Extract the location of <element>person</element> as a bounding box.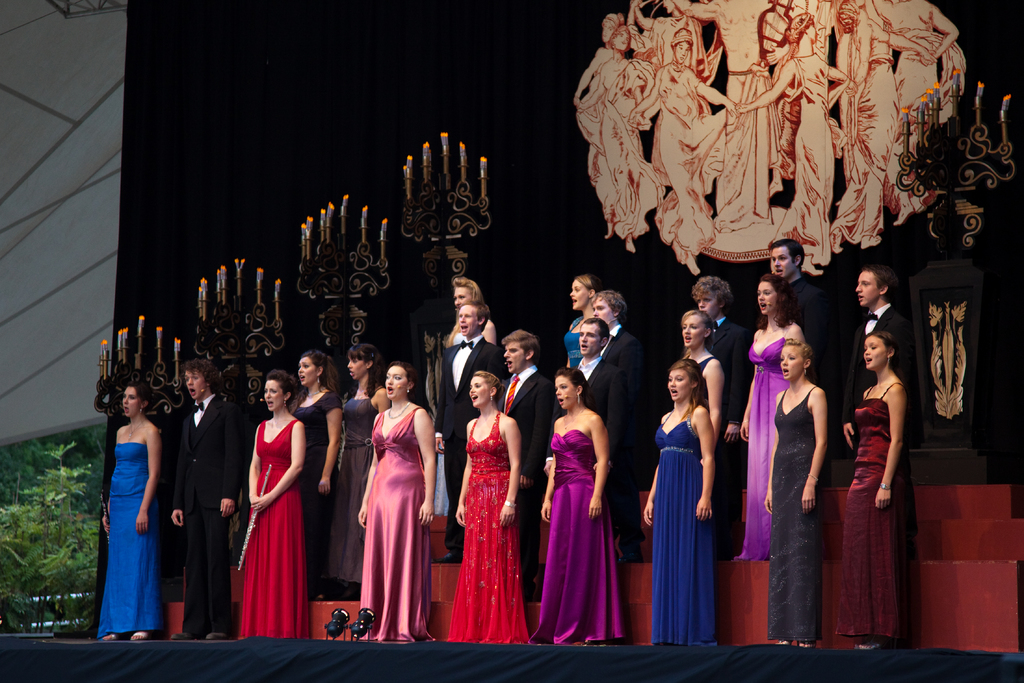
[628,24,729,267].
